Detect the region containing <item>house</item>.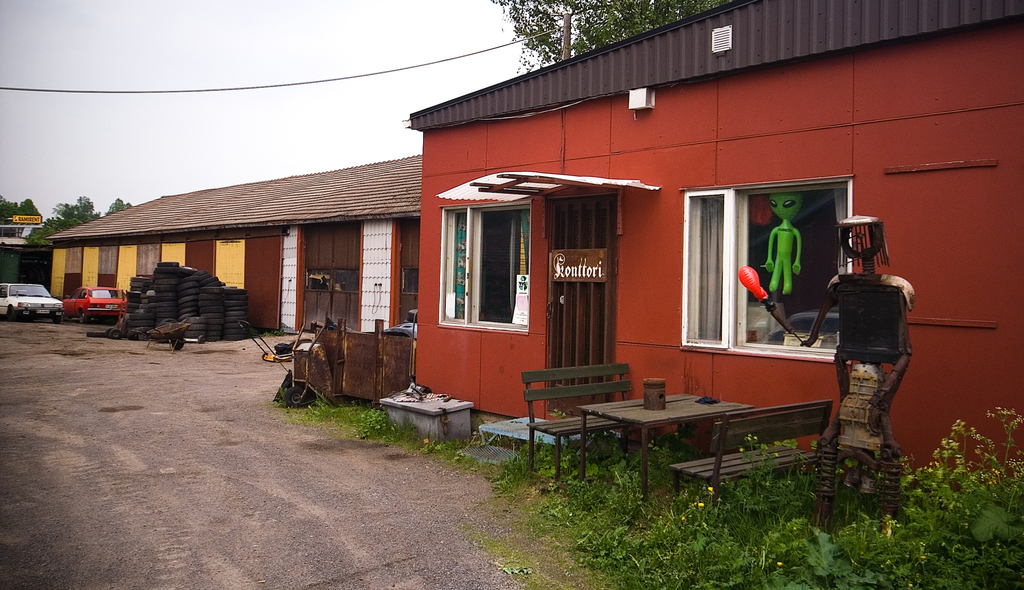
58 148 426 346.
